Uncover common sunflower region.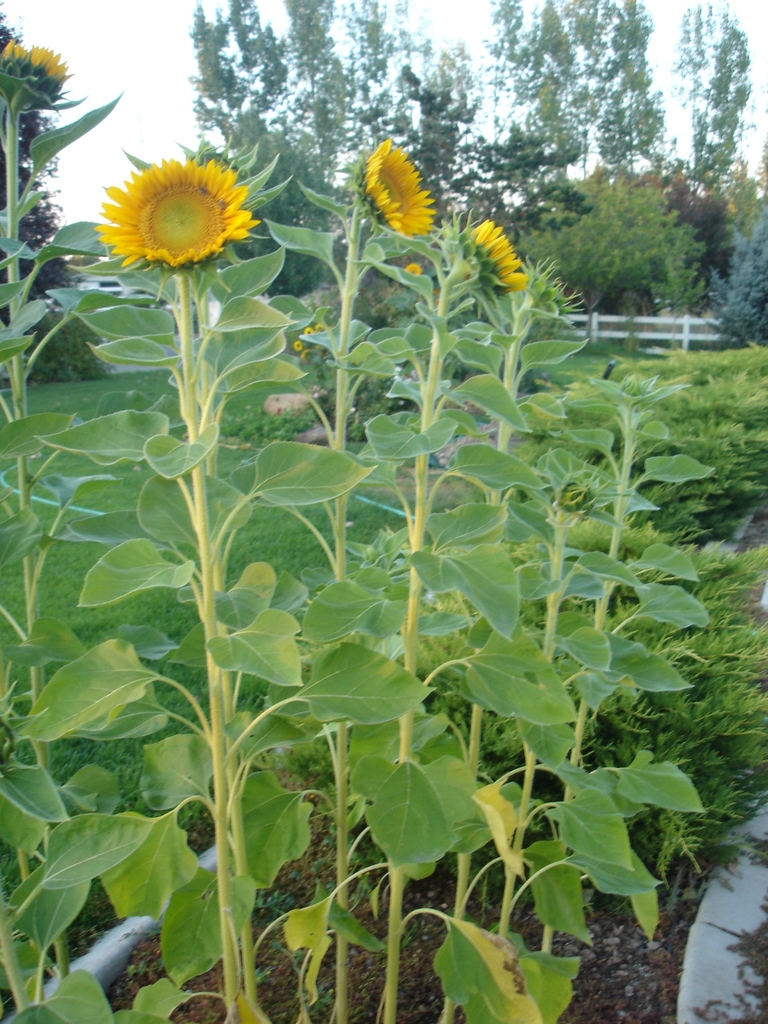
Uncovered: Rect(365, 129, 432, 246).
